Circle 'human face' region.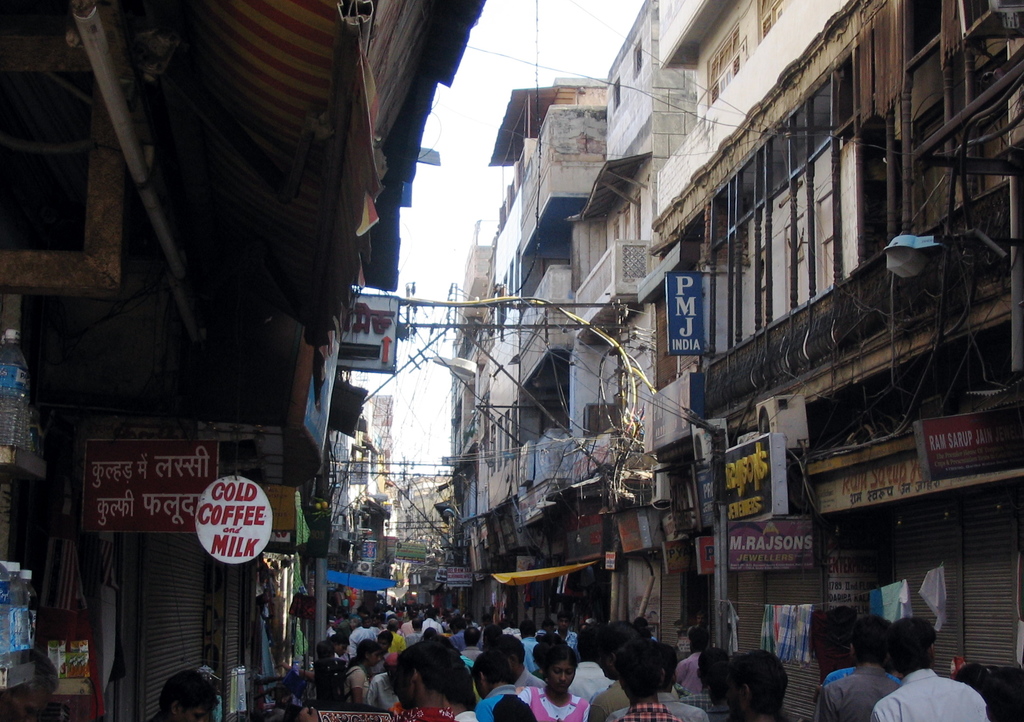
Region: [left=377, top=638, right=388, bottom=653].
